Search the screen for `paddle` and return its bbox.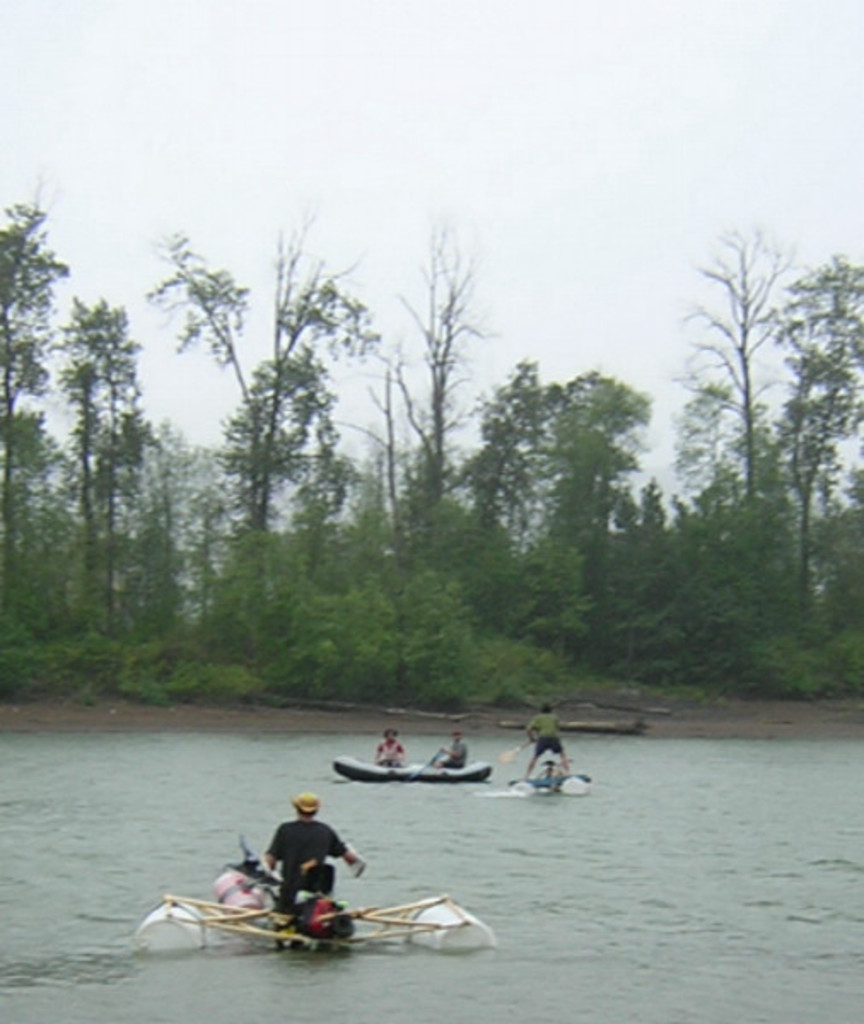
Found: [x1=410, y1=749, x2=444, y2=785].
